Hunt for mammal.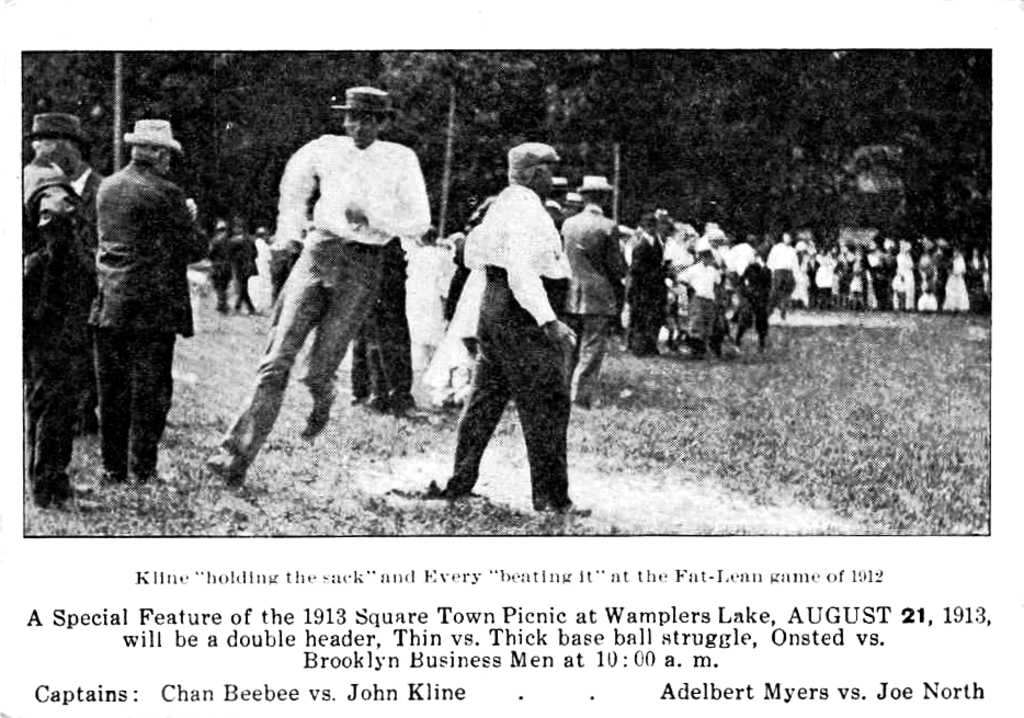
Hunted down at region(362, 231, 416, 421).
